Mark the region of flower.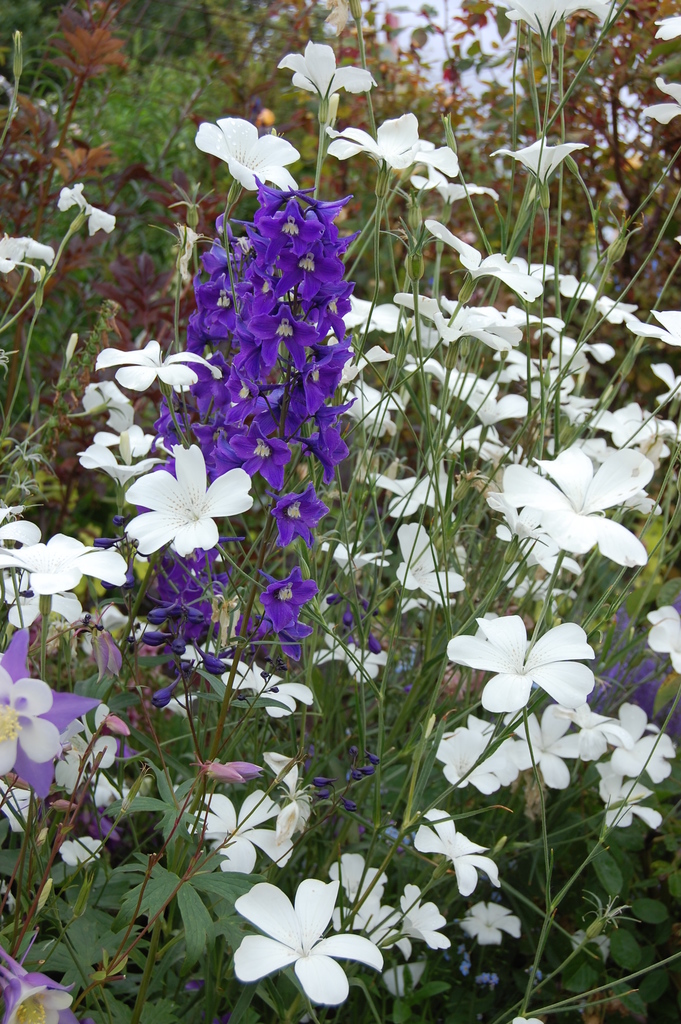
Region: rect(56, 180, 119, 239).
